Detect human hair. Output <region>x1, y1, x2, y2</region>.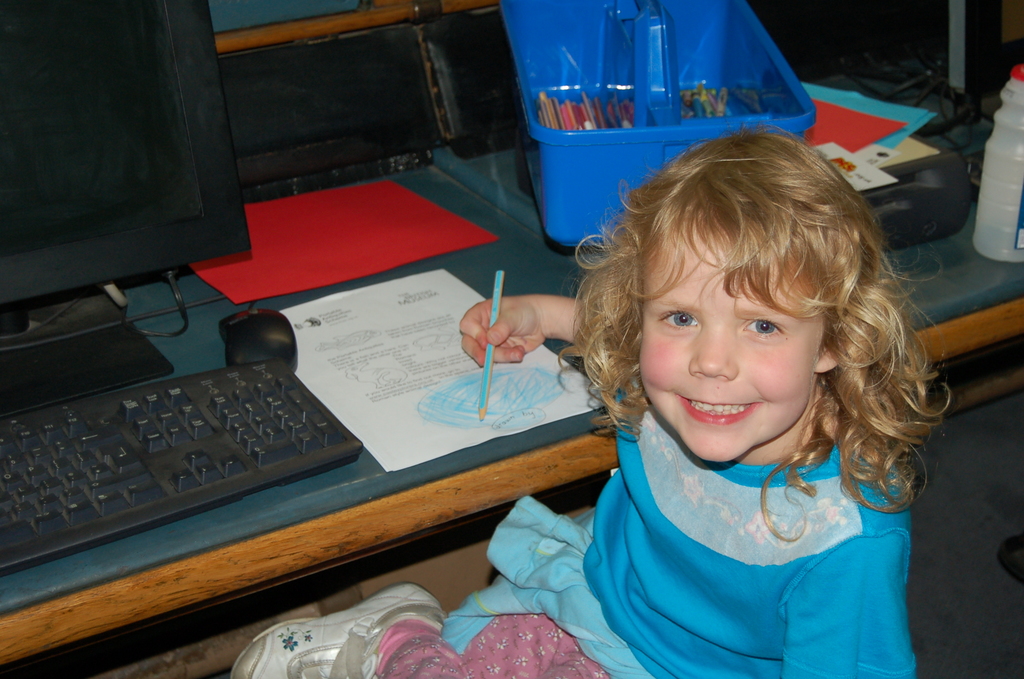
<region>579, 129, 919, 503</region>.
